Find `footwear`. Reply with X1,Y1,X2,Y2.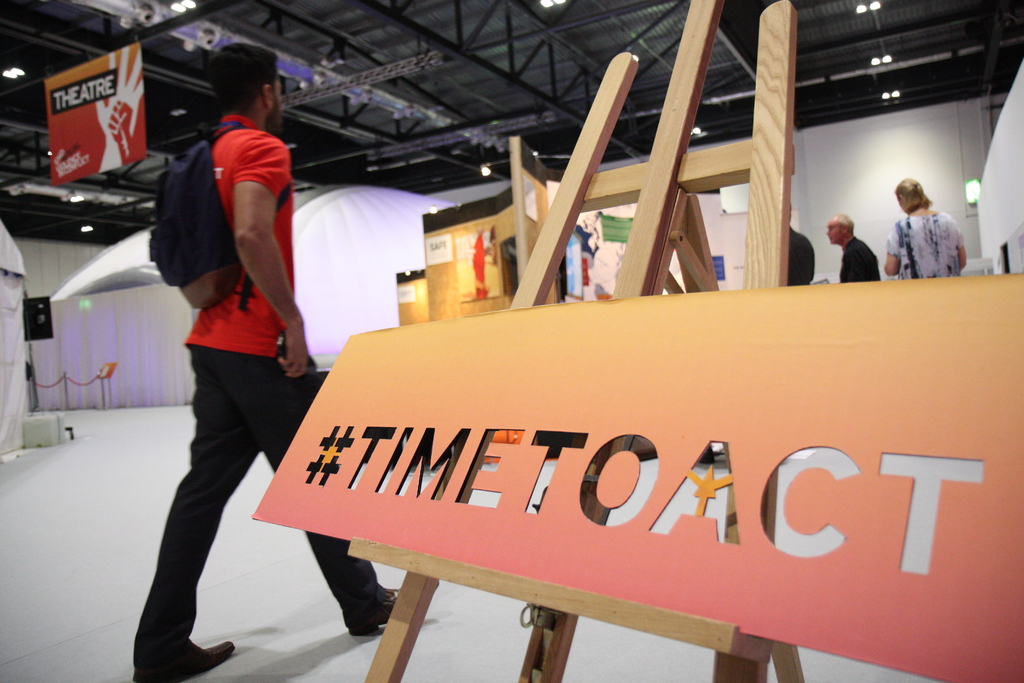
343,588,404,633.
